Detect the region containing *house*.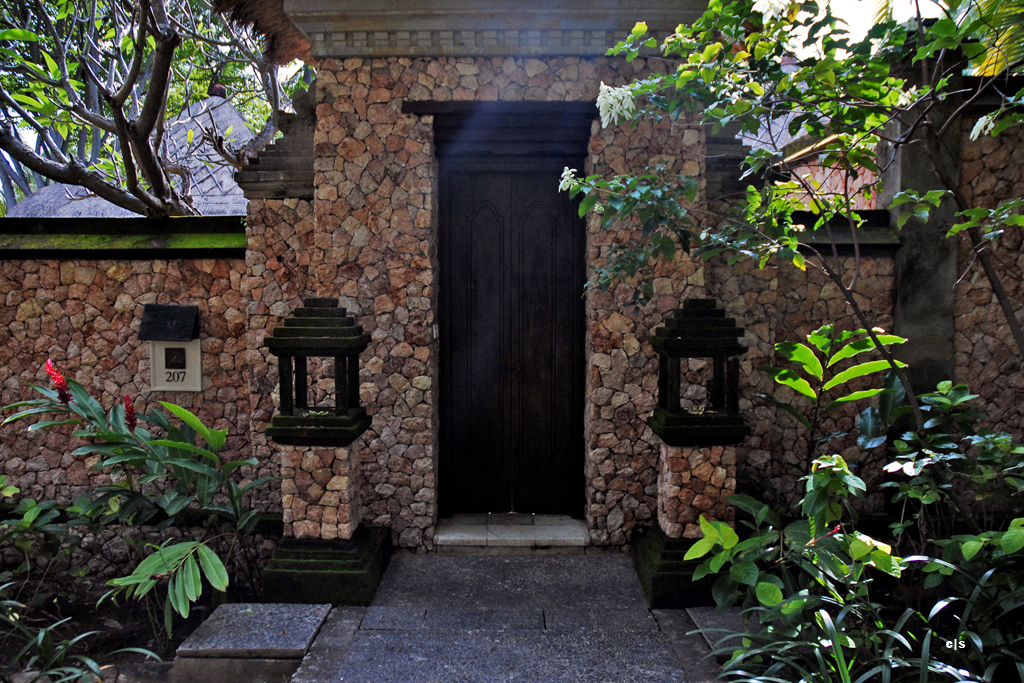
0 0 1022 558.
